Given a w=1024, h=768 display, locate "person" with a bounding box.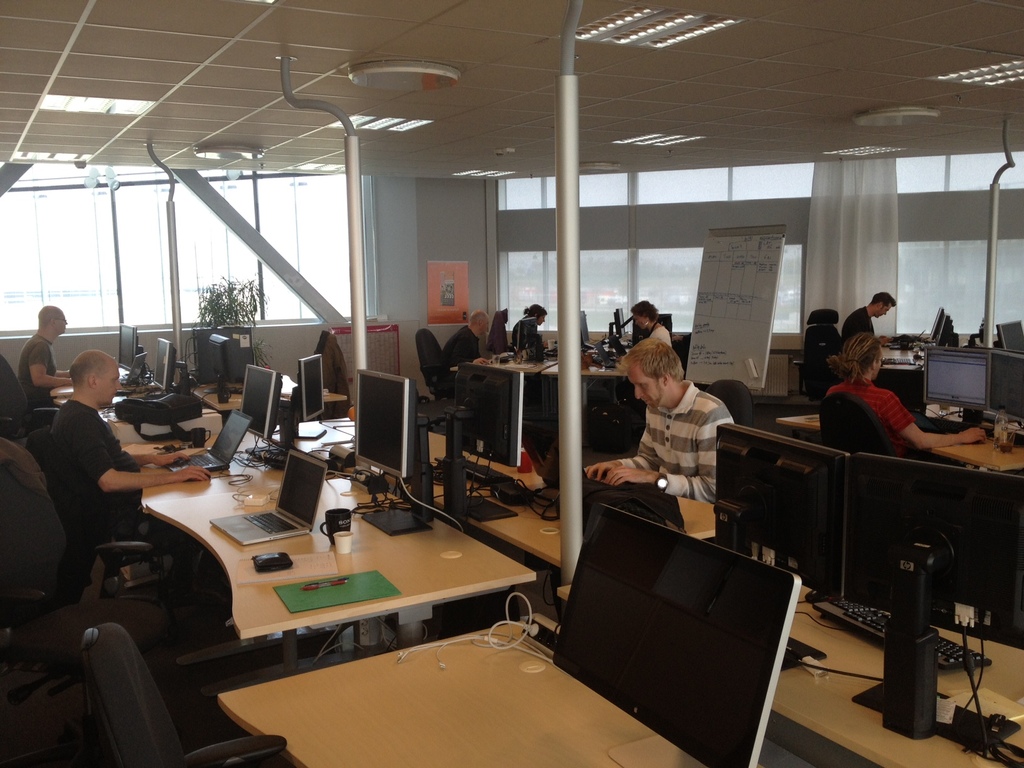
Located: bbox=(627, 301, 678, 347).
